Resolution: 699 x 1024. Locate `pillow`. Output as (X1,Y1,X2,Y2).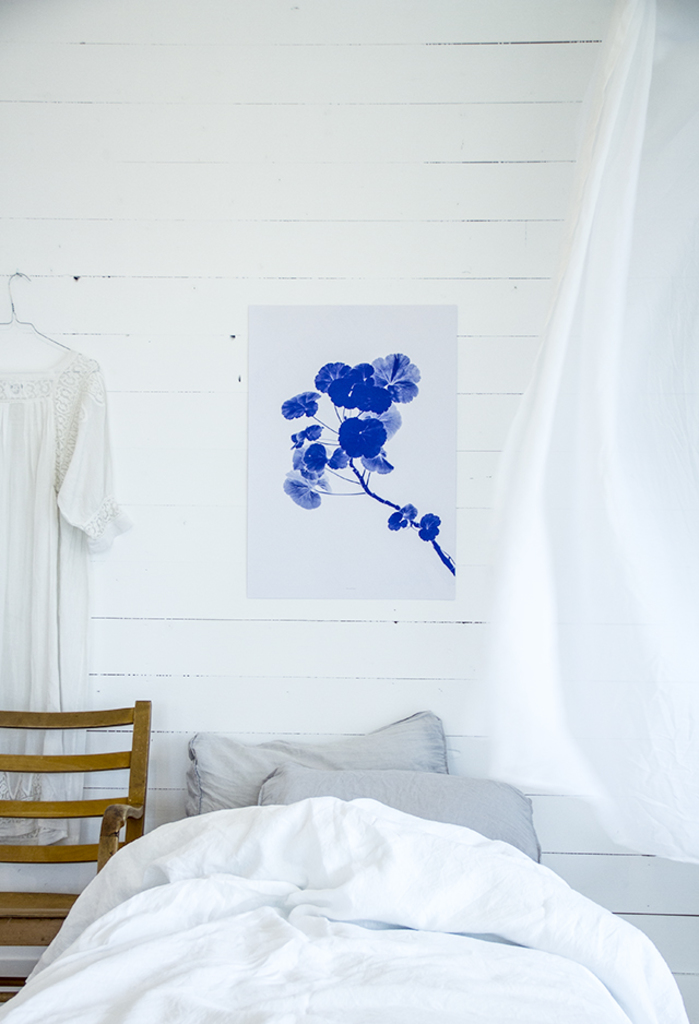
(187,713,448,814).
